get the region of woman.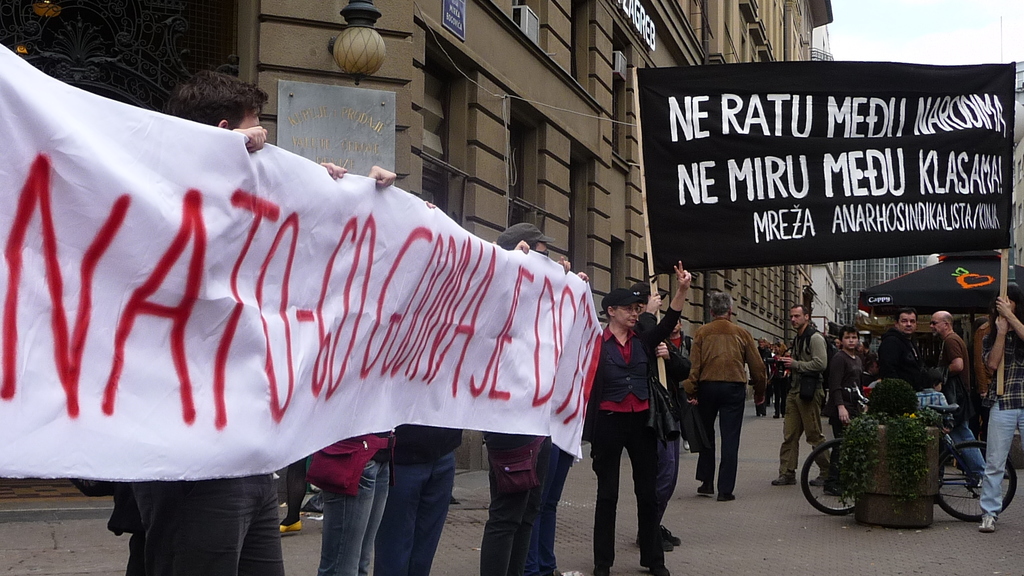
left=583, top=261, right=683, bottom=575.
